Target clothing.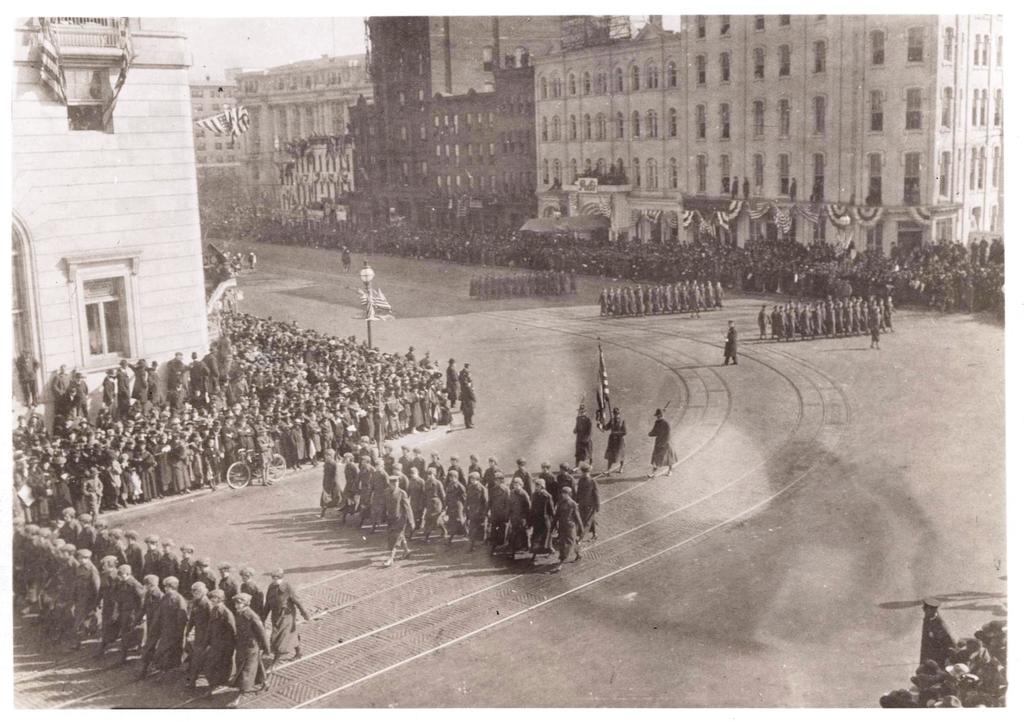
Target region: 473,484,490,534.
